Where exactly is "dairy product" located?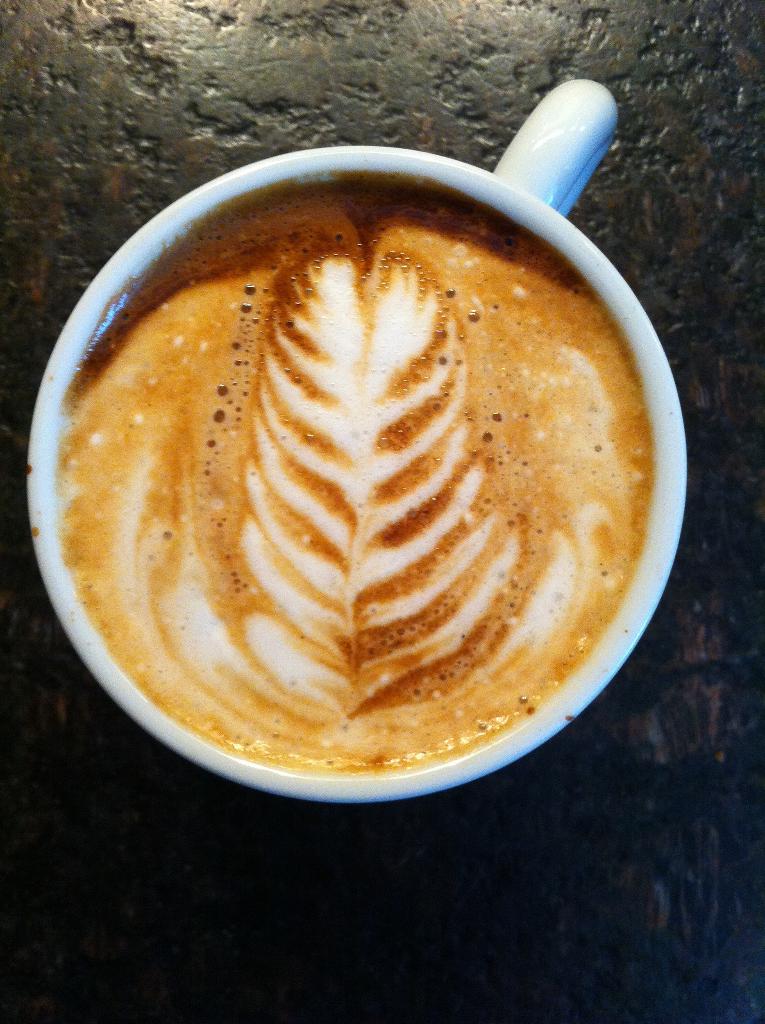
Its bounding box is 56/184/654/765.
